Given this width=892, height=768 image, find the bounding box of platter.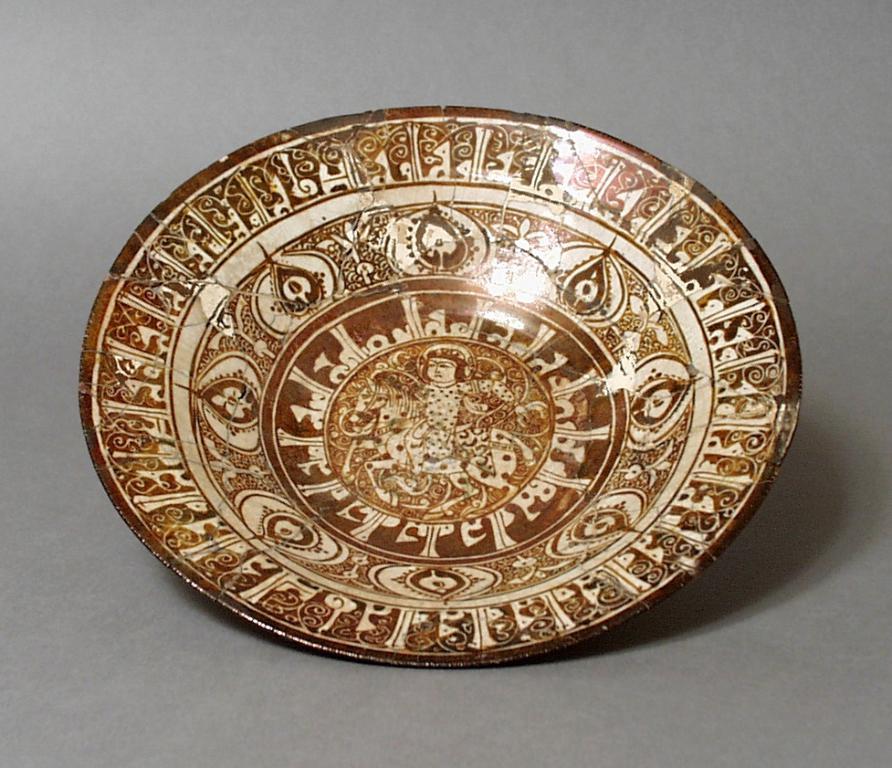
(79,104,803,672).
